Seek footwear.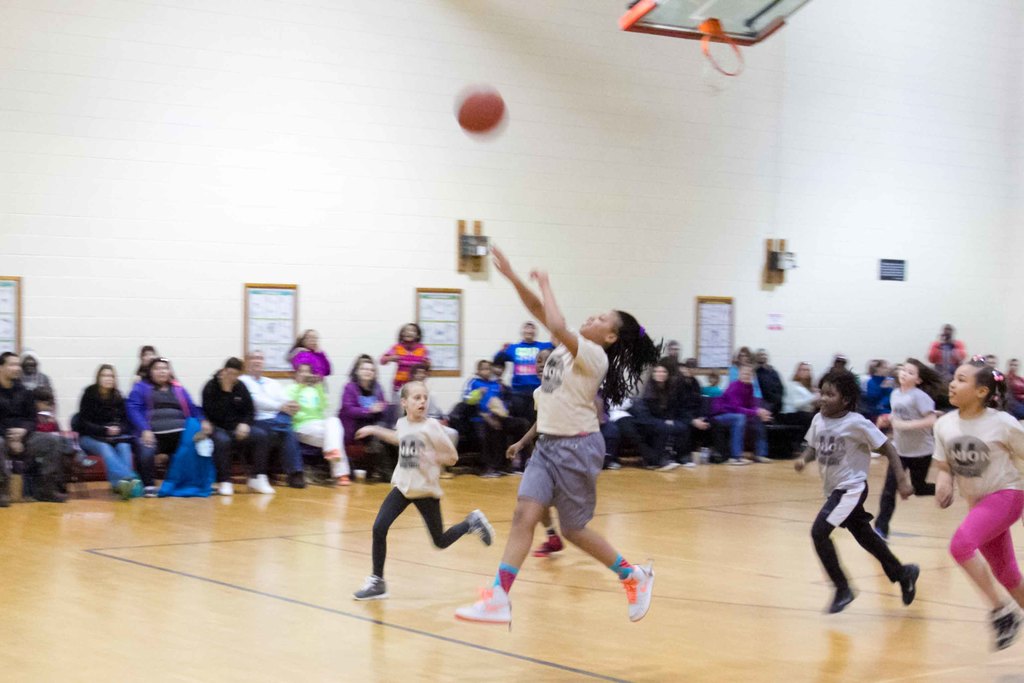
<region>351, 572, 387, 598</region>.
